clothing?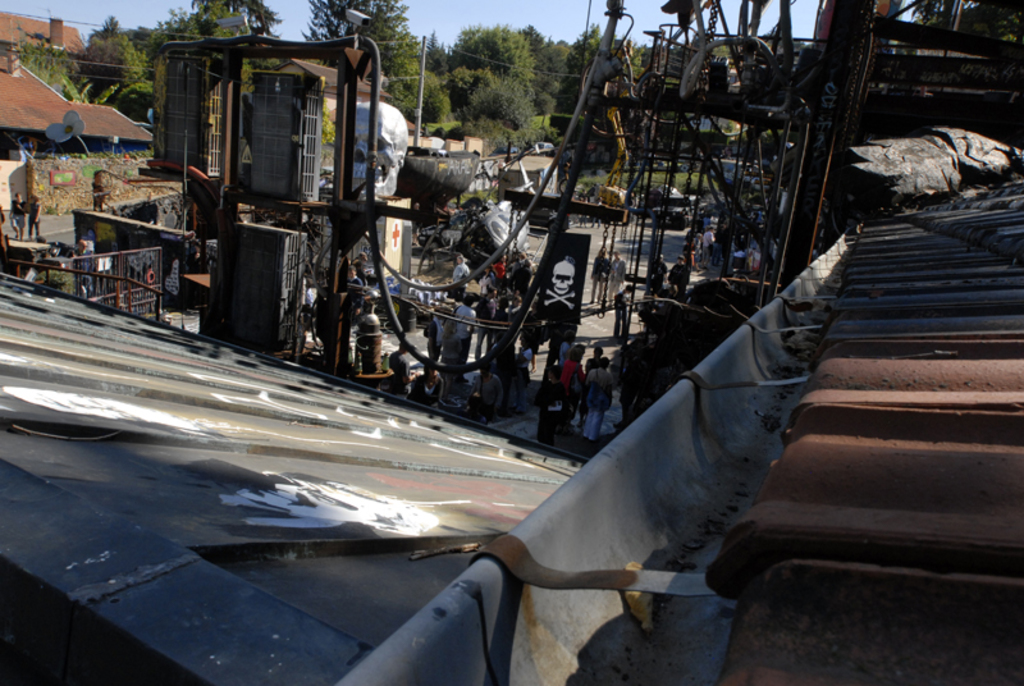
detection(453, 262, 470, 280)
